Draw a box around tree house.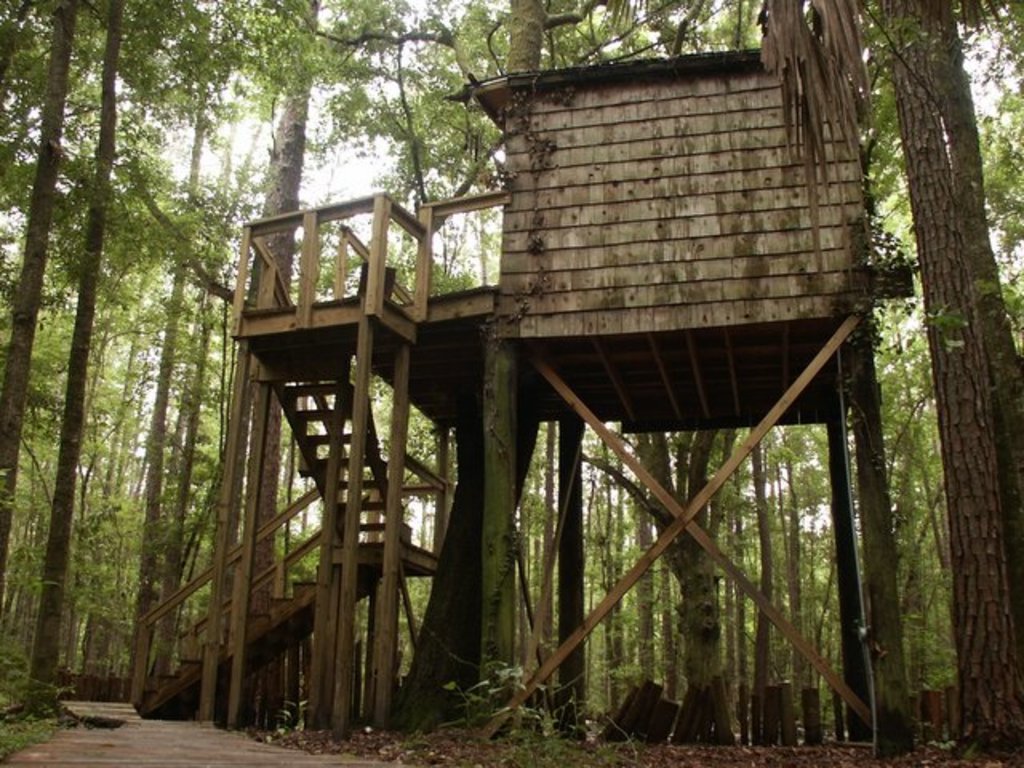
detection(123, 48, 917, 760).
